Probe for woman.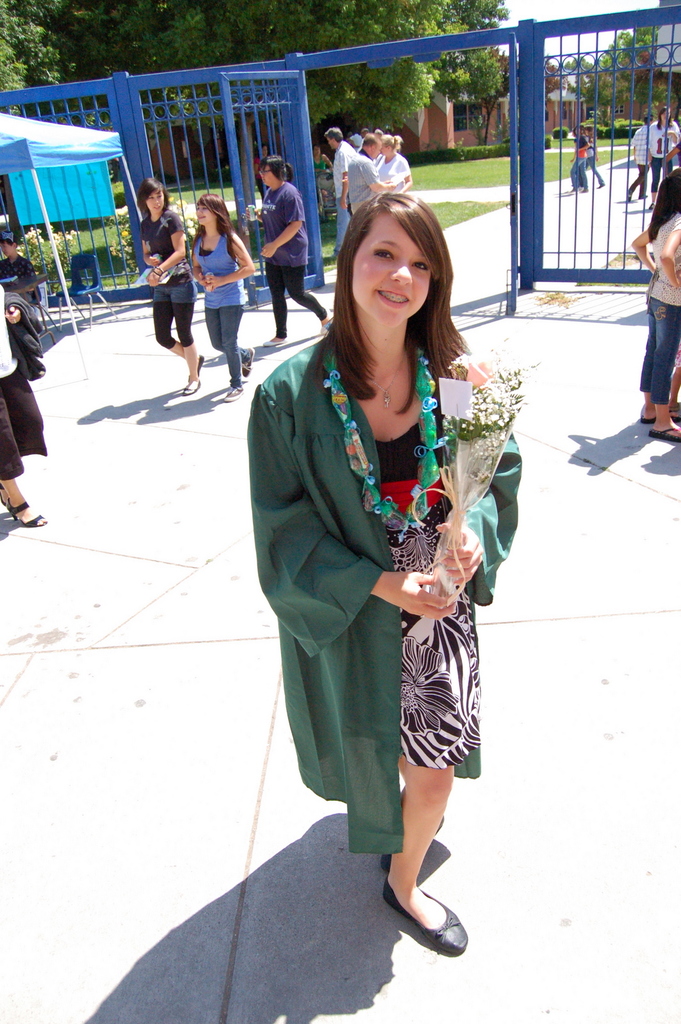
Probe result: (637, 166, 680, 445).
